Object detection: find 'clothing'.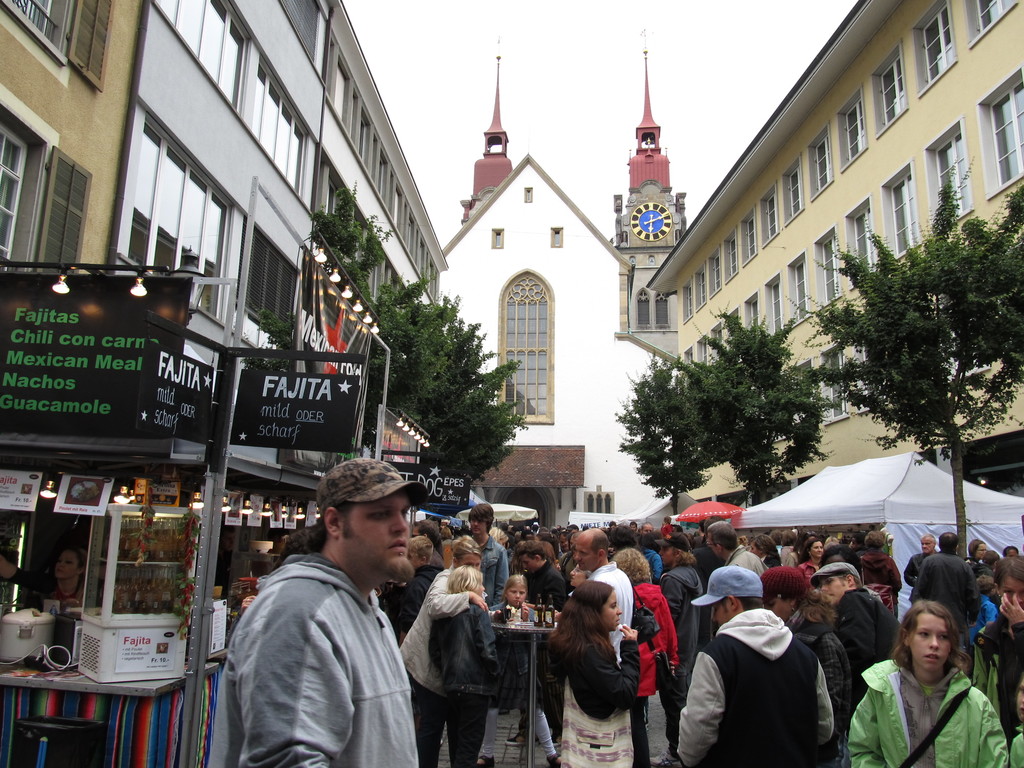
<region>429, 605, 504, 767</region>.
